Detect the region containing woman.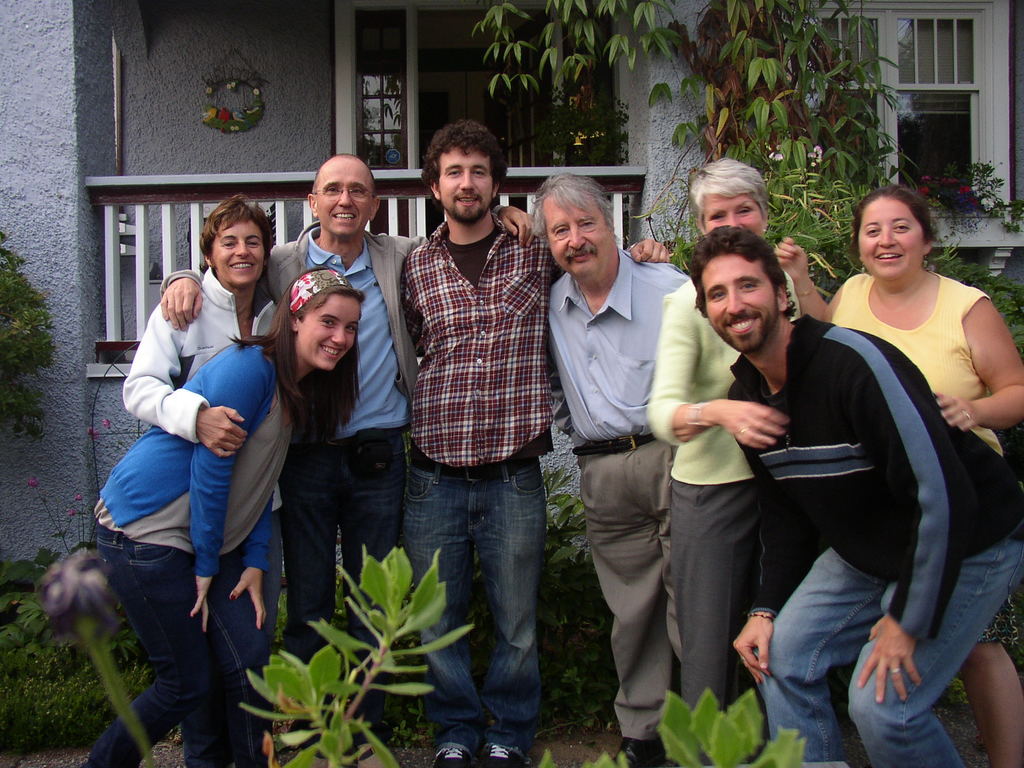
83,260,365,767.
